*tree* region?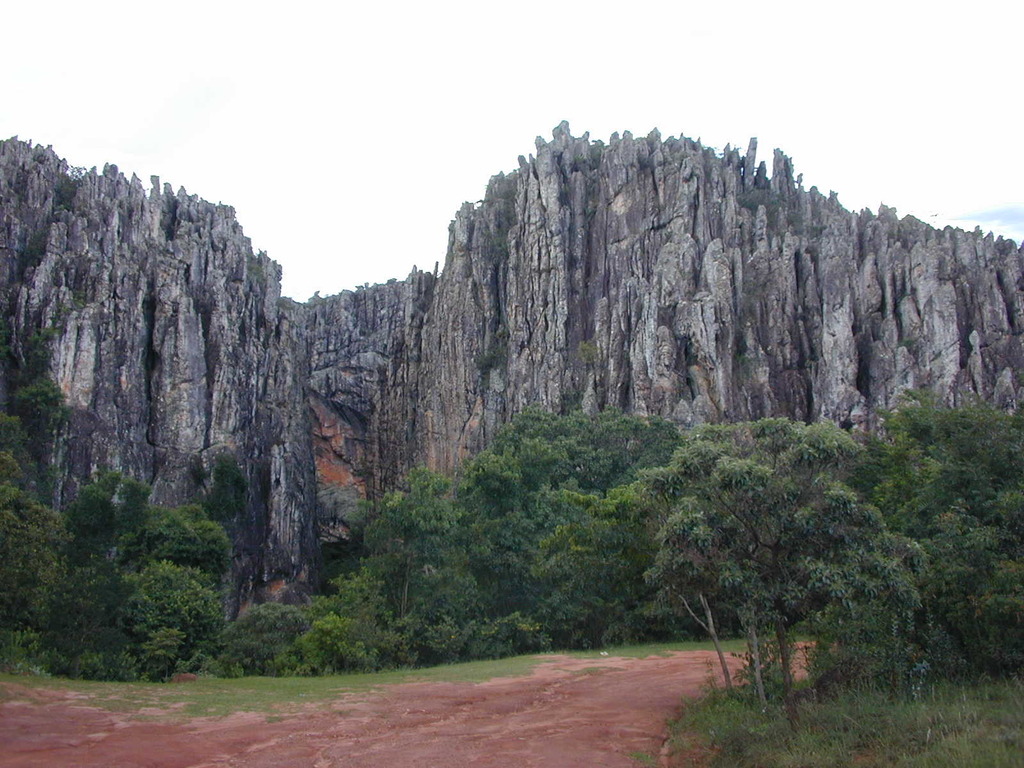
(58, 525, 145, 682)
